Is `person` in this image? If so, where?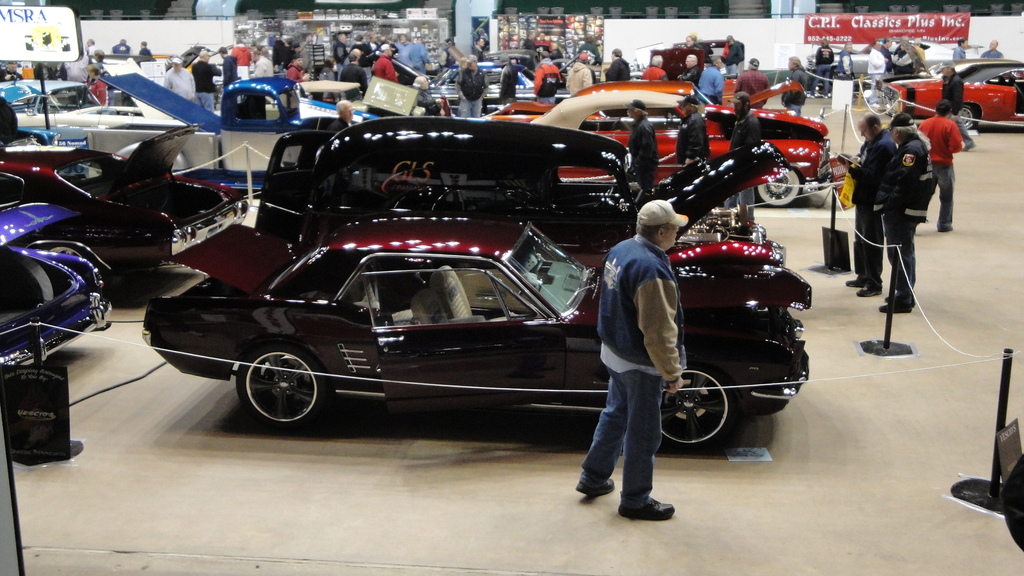
Yes, at x1=975 y1=39 x2=1000 y2=56.
